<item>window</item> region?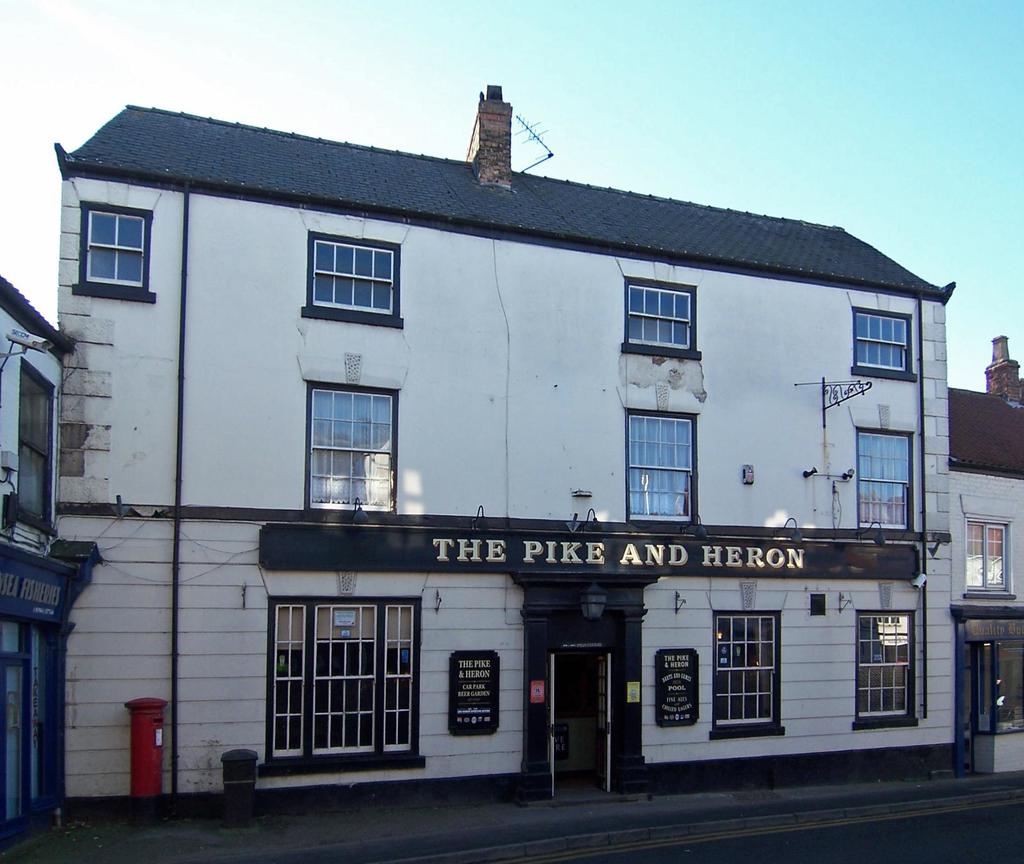
select_region(625, 284, 690, 349)
